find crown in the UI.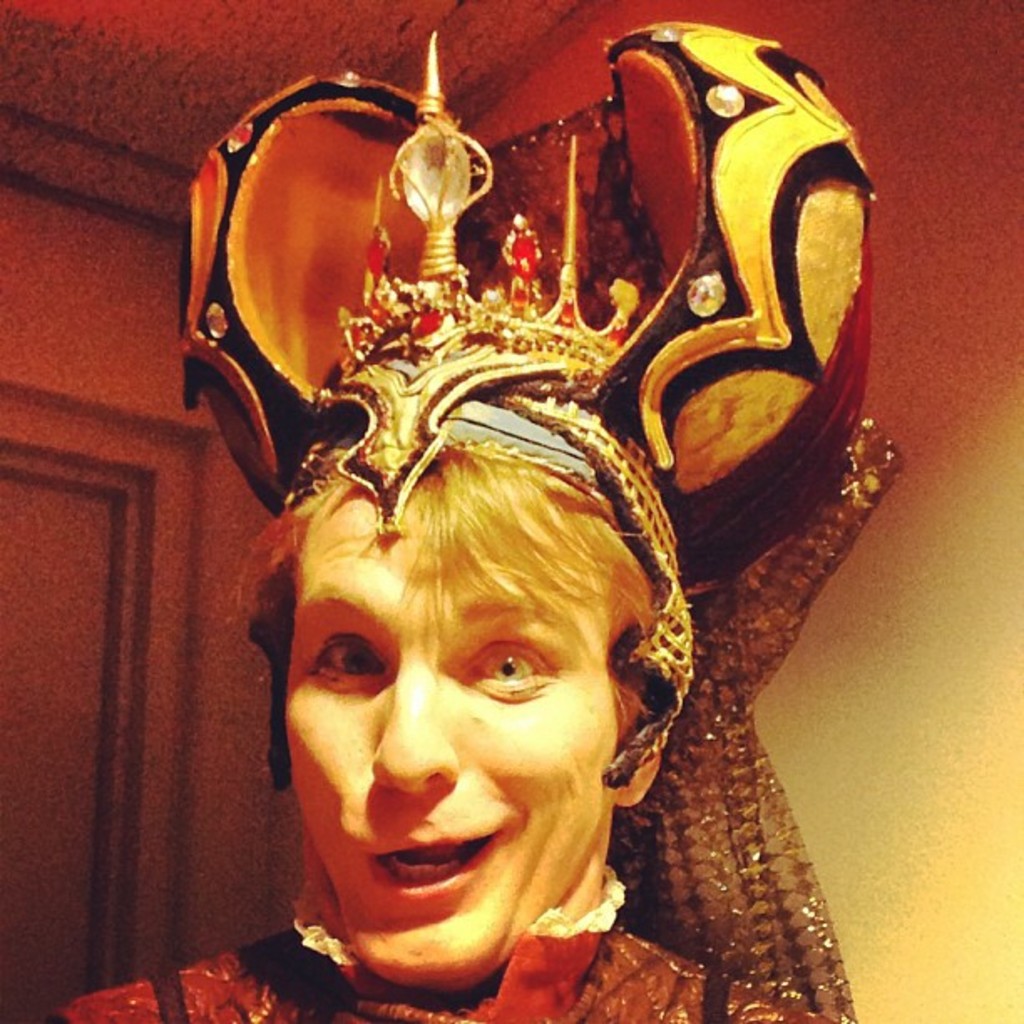
UI element at box(326, 33, 637, 383).
